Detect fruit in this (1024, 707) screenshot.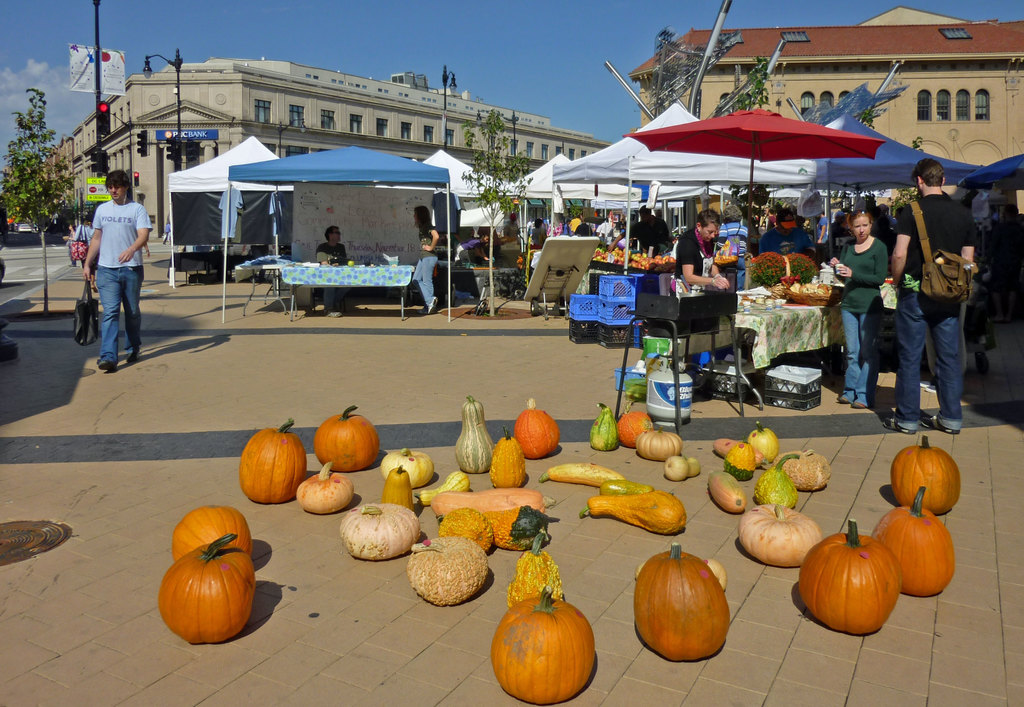
Detection: BBox(799, 517, 905, 637).
